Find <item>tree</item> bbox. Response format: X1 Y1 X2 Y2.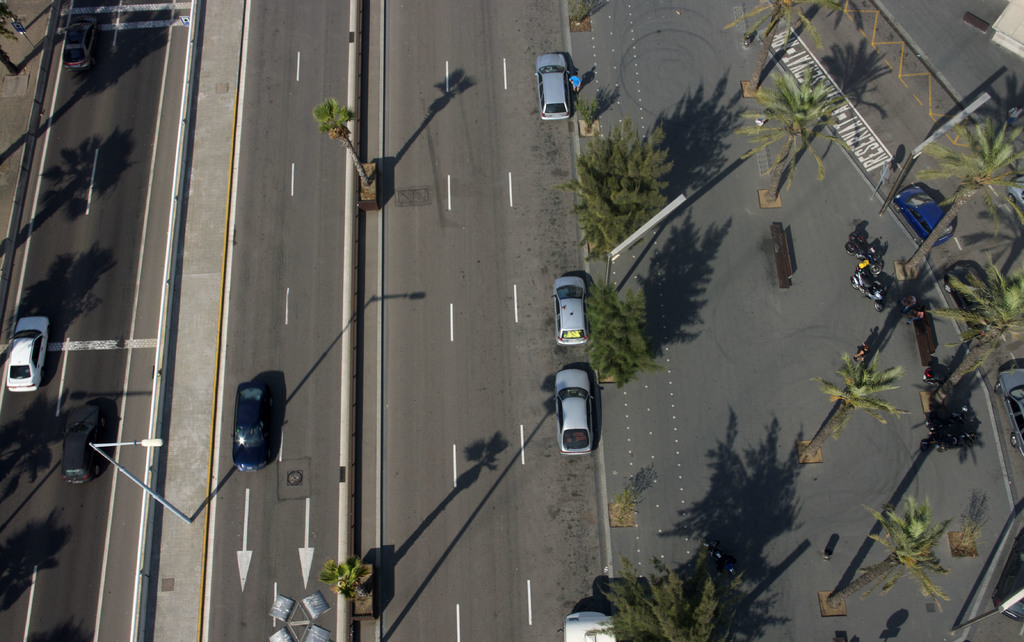
581 275 648 390.
